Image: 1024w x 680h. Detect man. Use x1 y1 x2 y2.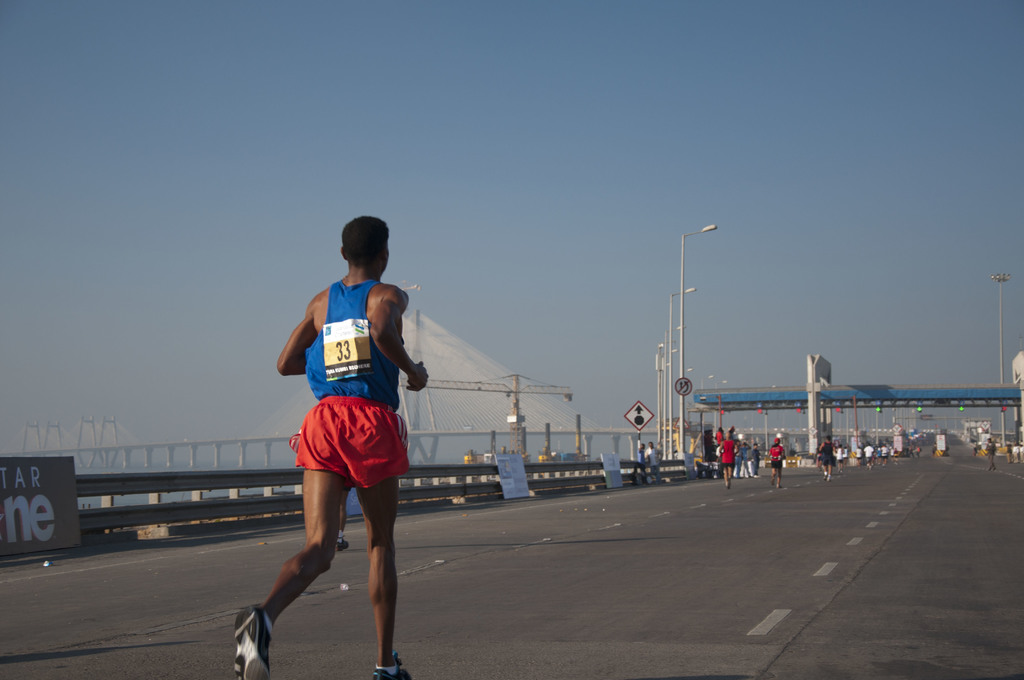
854 445 867 467.
